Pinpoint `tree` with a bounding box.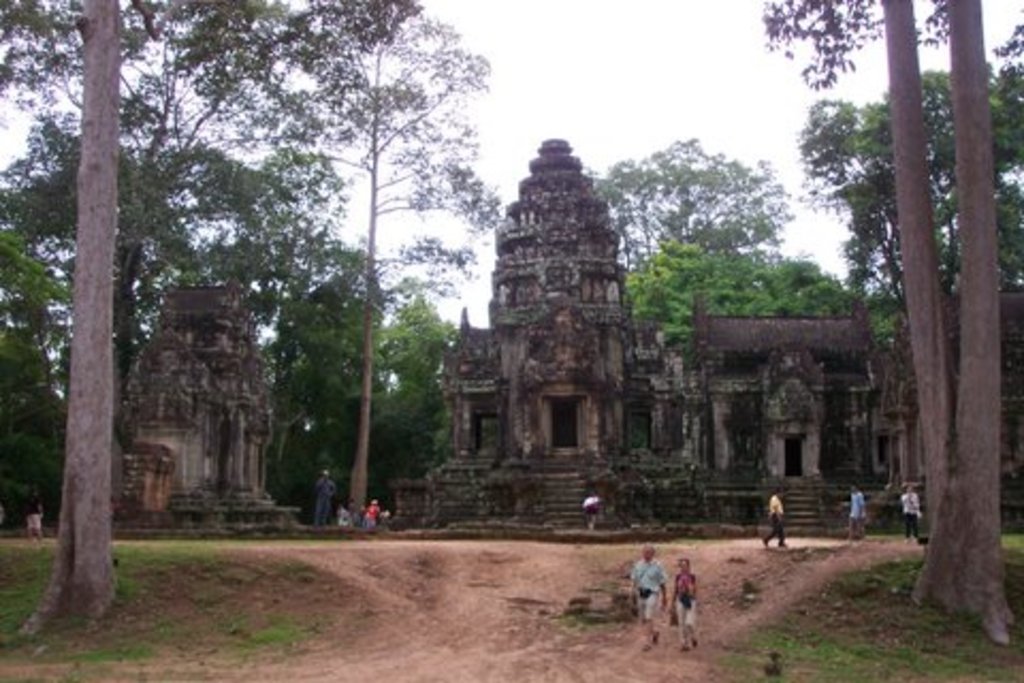
crop(631, 241, 934, 386).
